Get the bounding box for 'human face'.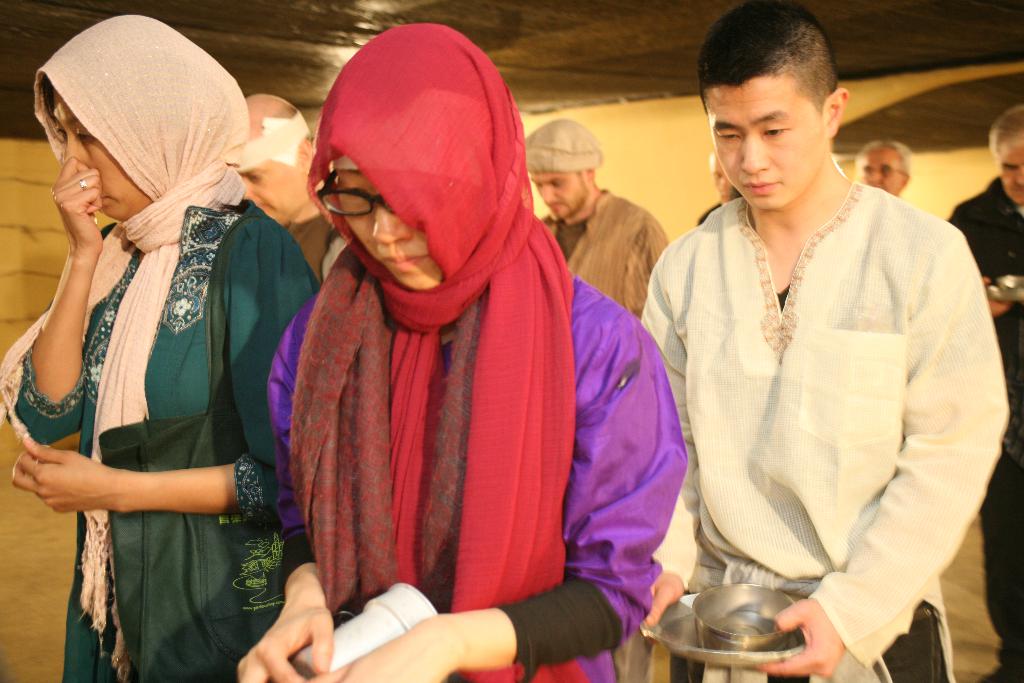
(534, 170, 583, 215).
